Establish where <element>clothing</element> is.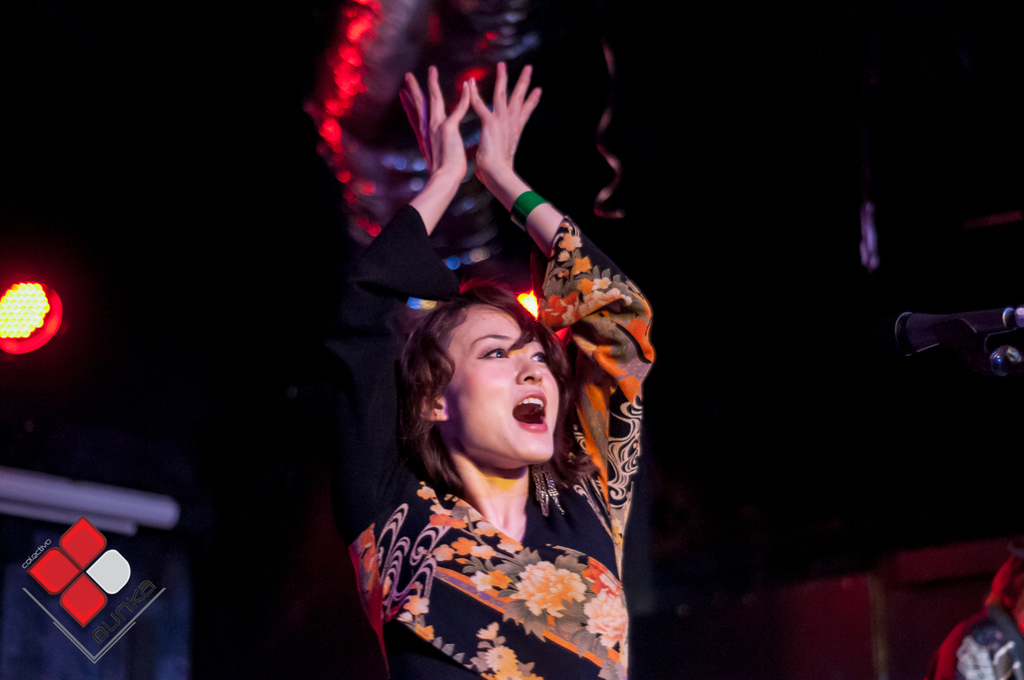
Established at box=[326, 361, 663, 670].
